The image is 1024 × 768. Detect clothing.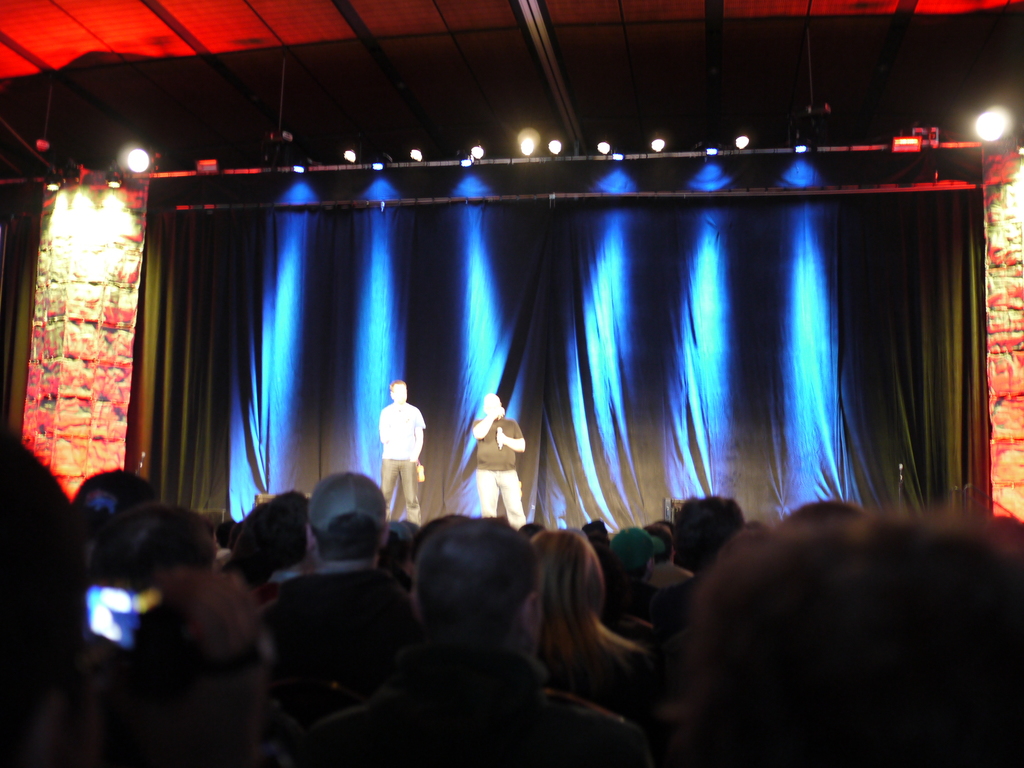
Detection: x1=378 y1=400 x2=428 y2=523.
